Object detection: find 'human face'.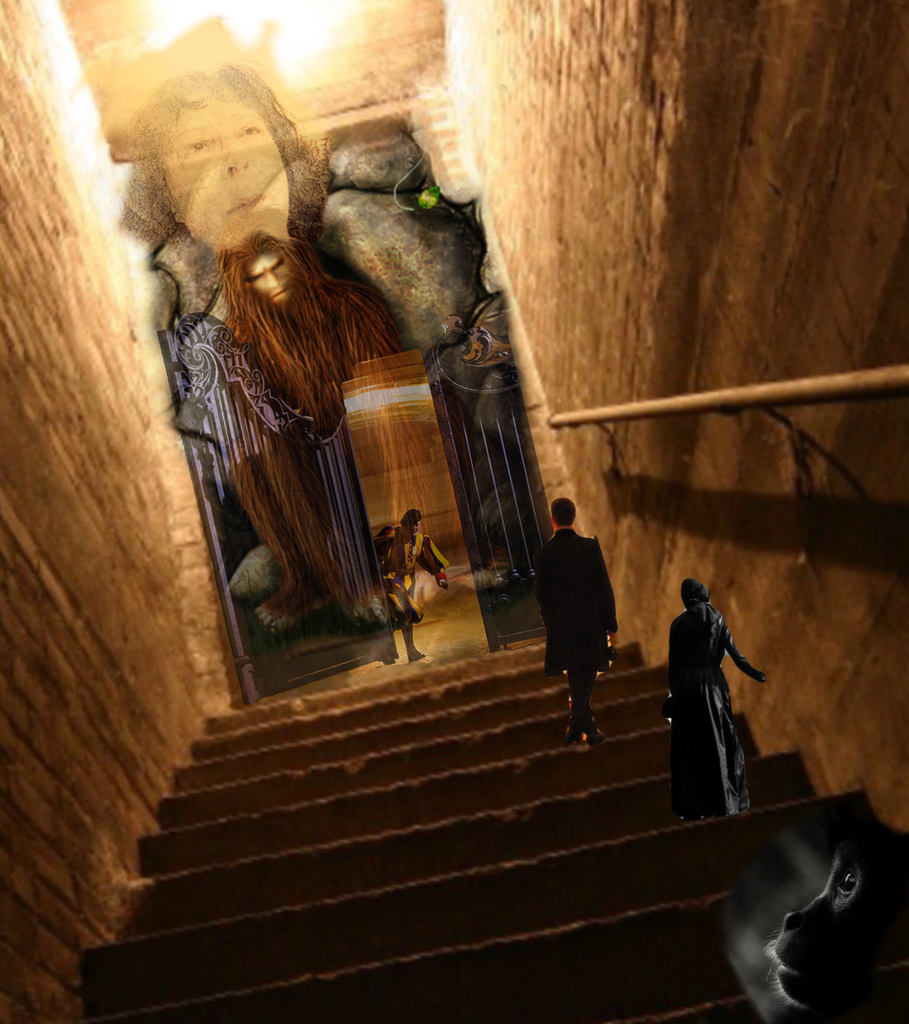
<box>163,94,287,246</box>.
